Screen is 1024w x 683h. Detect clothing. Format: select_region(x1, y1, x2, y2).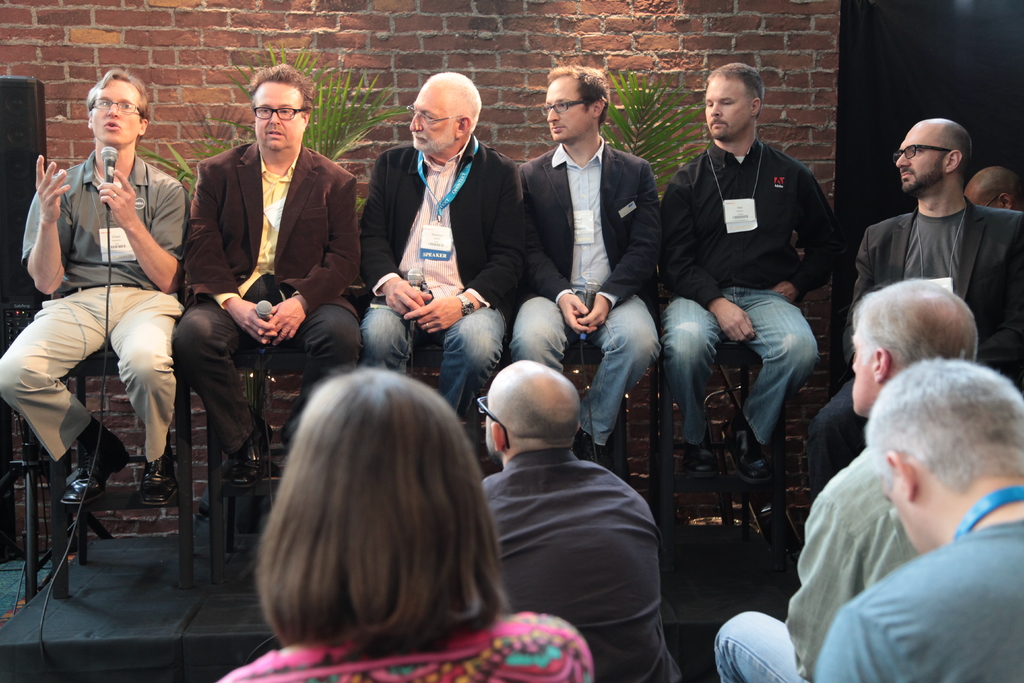
select_region(509, 130, 657, 454).
